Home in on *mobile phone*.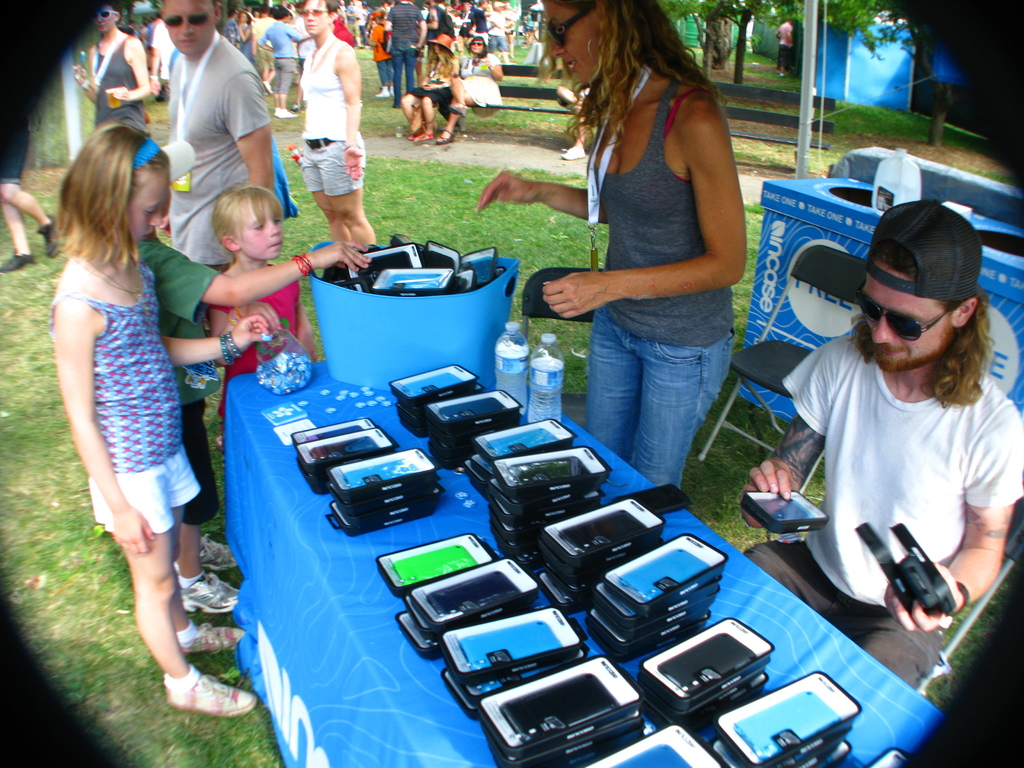
Homed in at 556, 508, 646, 556.
